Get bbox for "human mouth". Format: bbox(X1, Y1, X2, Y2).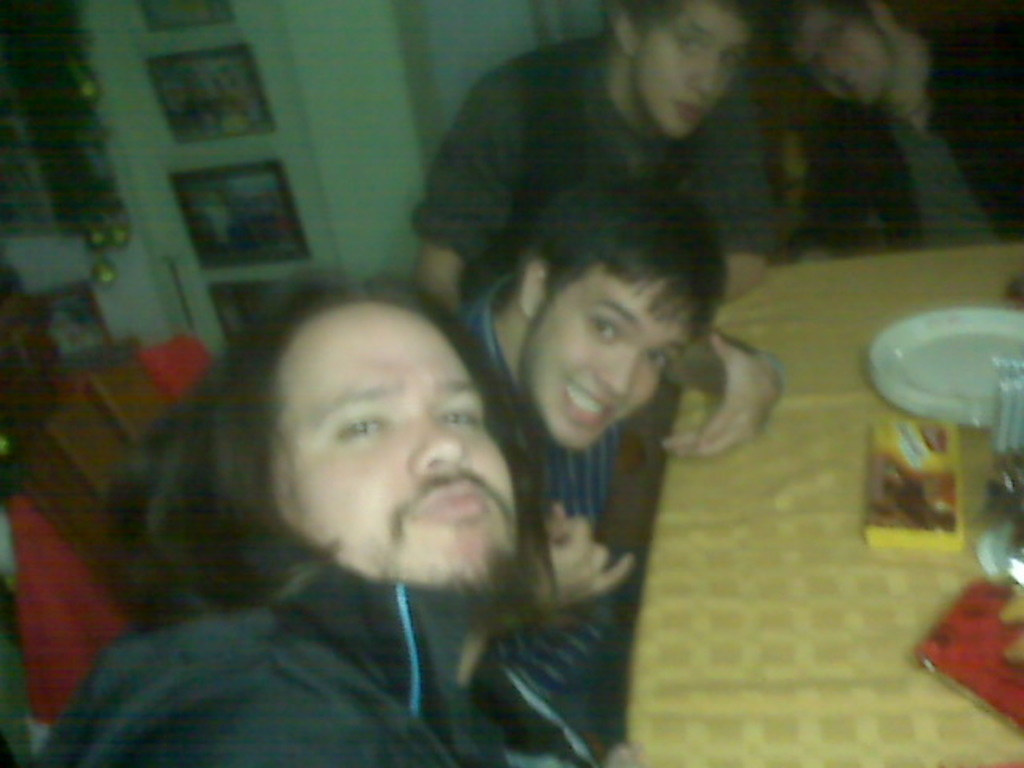
bbox(406, 477, 493, 520).
